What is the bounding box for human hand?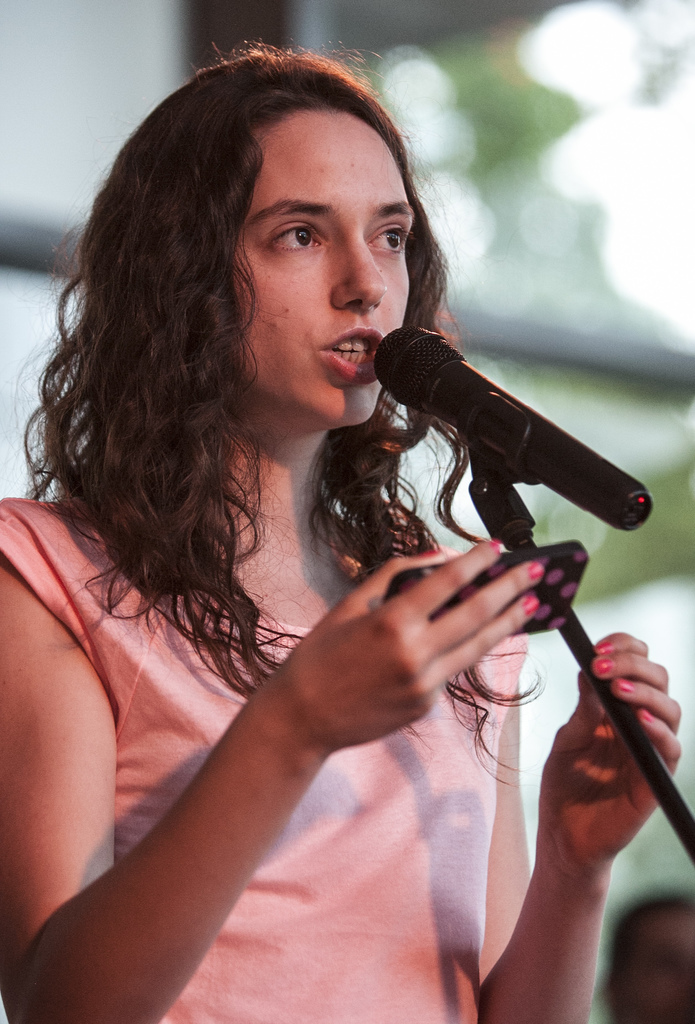
bbox(540, 632, 682, 868).
